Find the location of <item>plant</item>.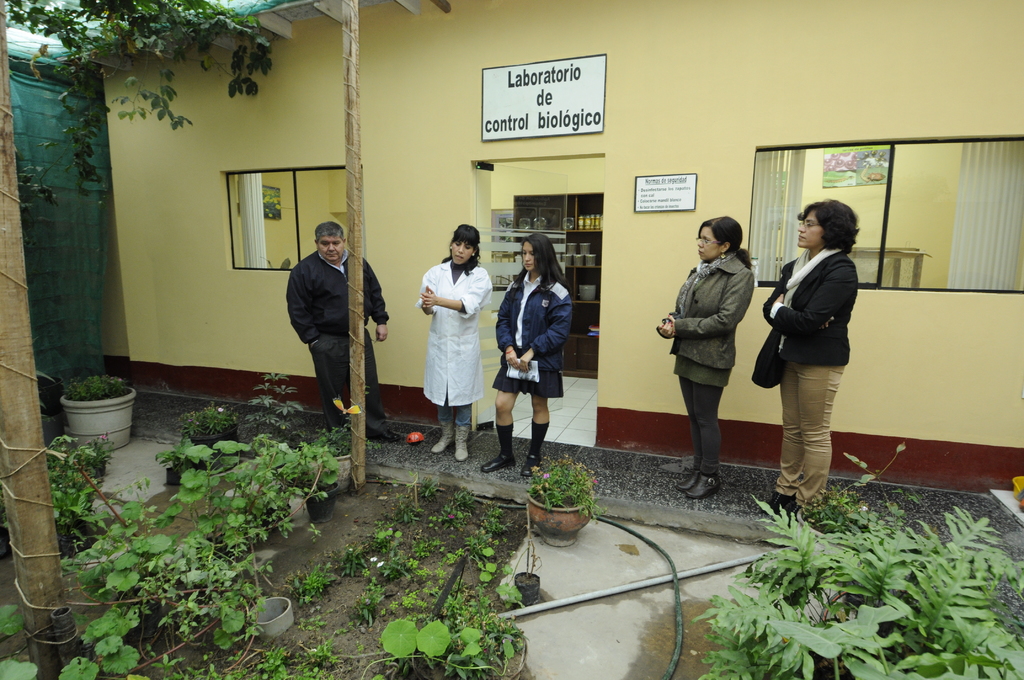
Location: <bbox>287, 662, 335, 679</bbox>.
